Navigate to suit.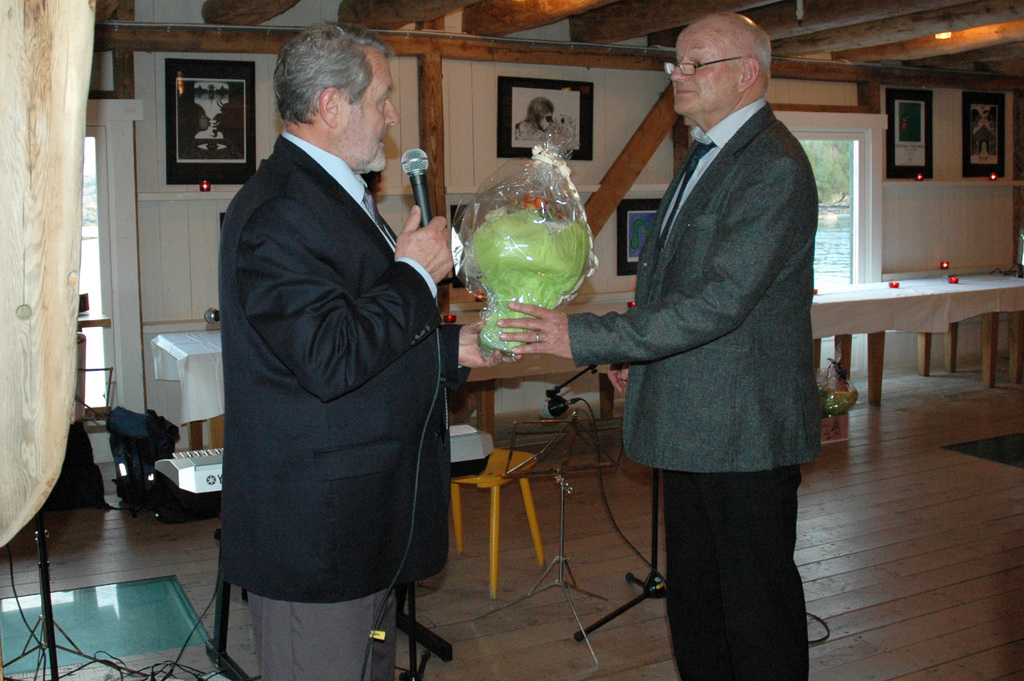
Navigation target: BBox(221, 131, 455, 672).
